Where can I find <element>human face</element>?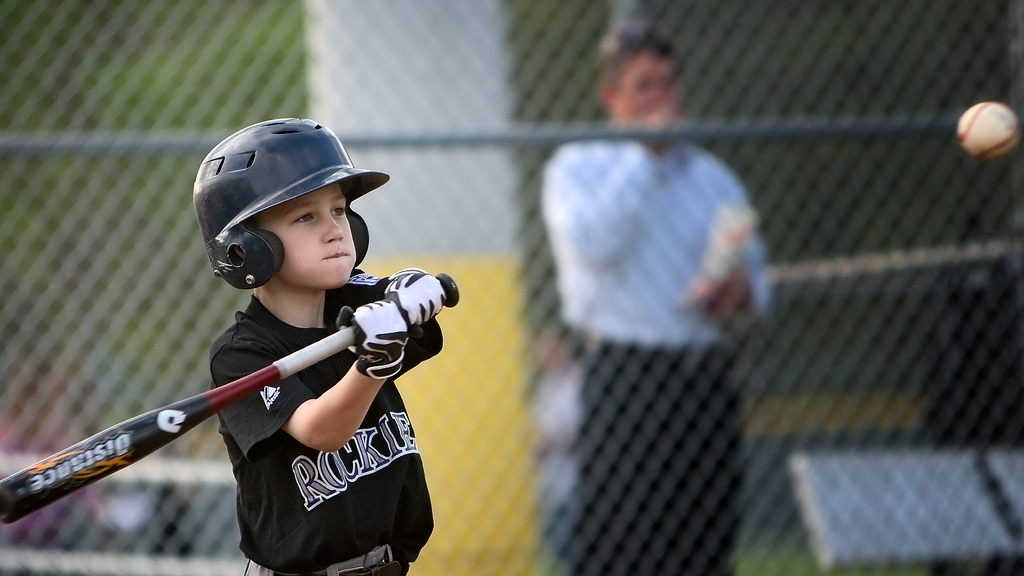
You can find it at [618, 53, 673, 124].
